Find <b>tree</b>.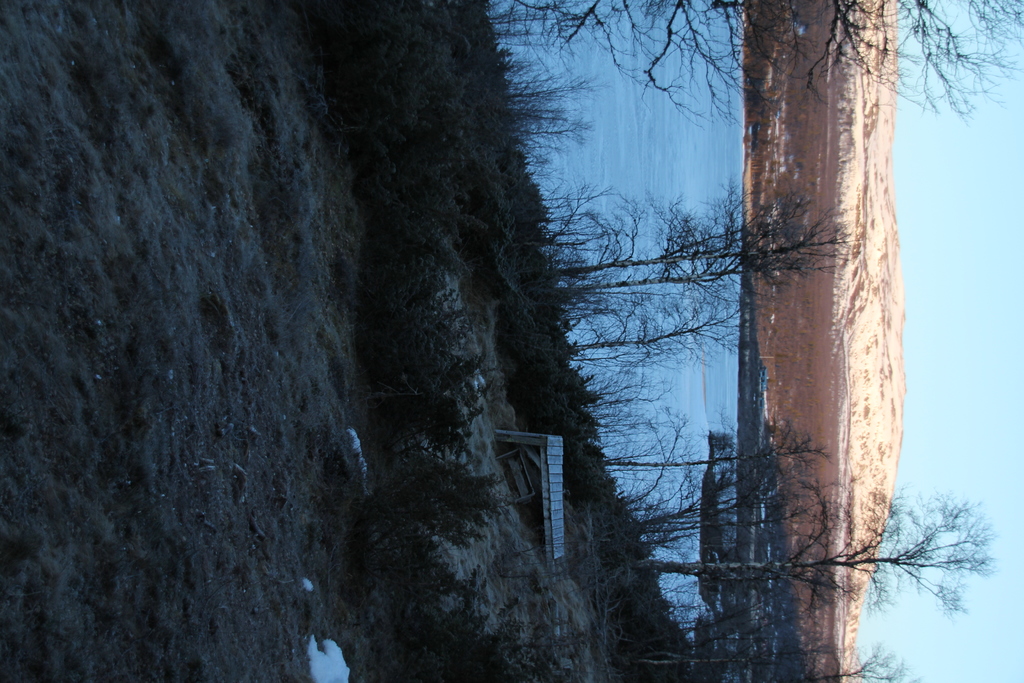
l=473, t=0, r=1023, b=128.
